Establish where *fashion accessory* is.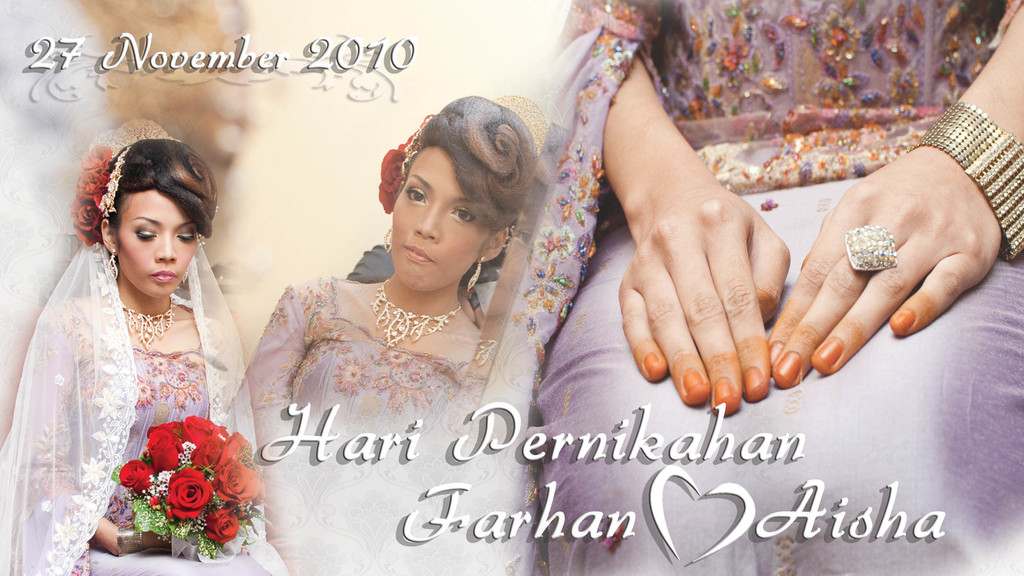
Established at bbox=[380, 222, 395, 255].
